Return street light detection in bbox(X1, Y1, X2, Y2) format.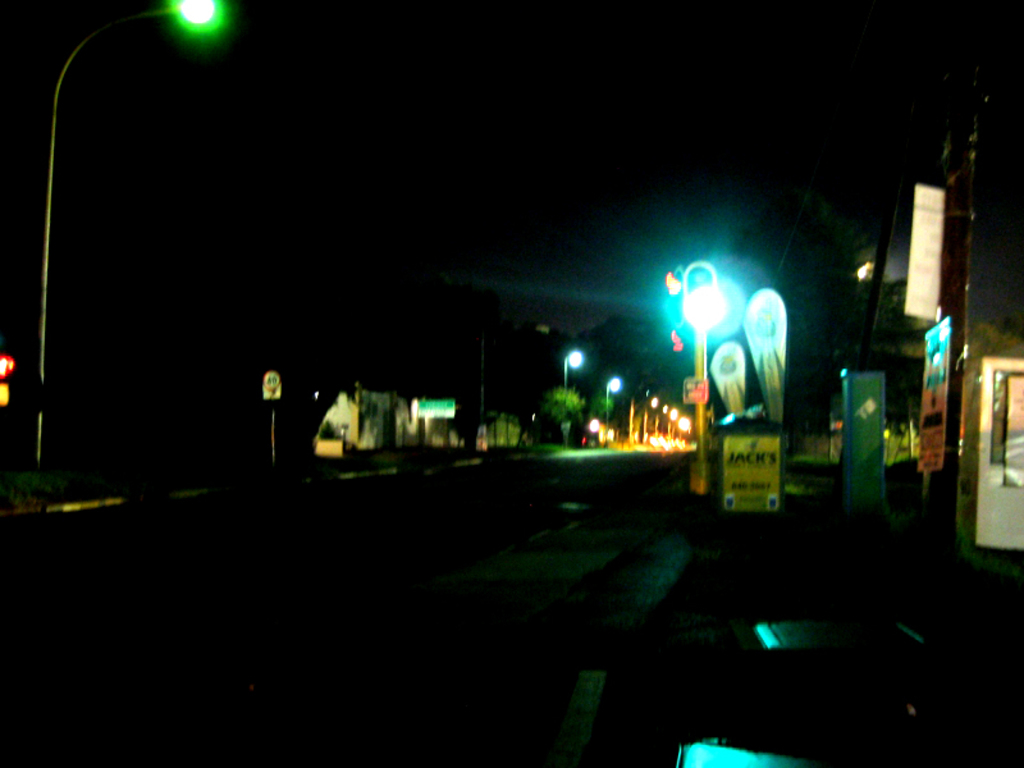
bbox(603, 375, 623, 419).
